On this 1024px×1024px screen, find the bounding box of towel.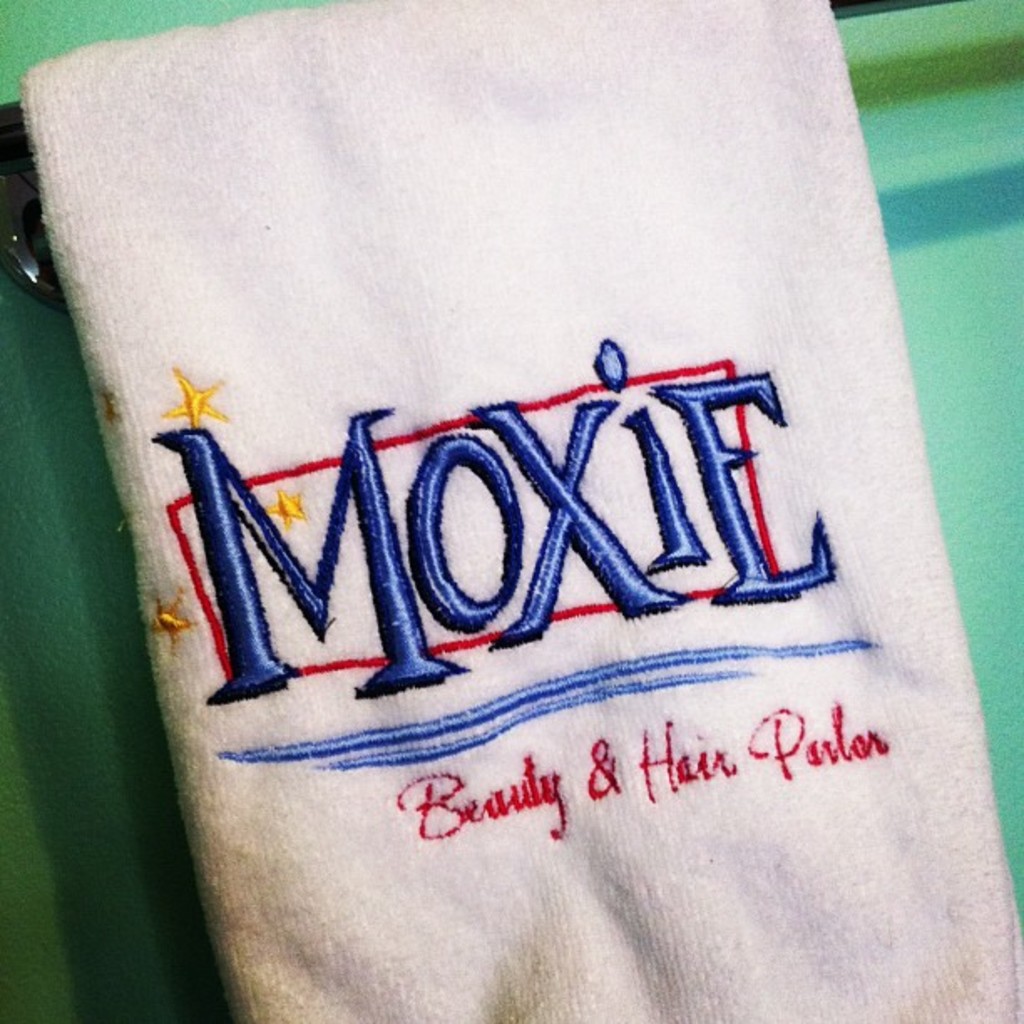
Bounding box: 20:0:1022:1022.
